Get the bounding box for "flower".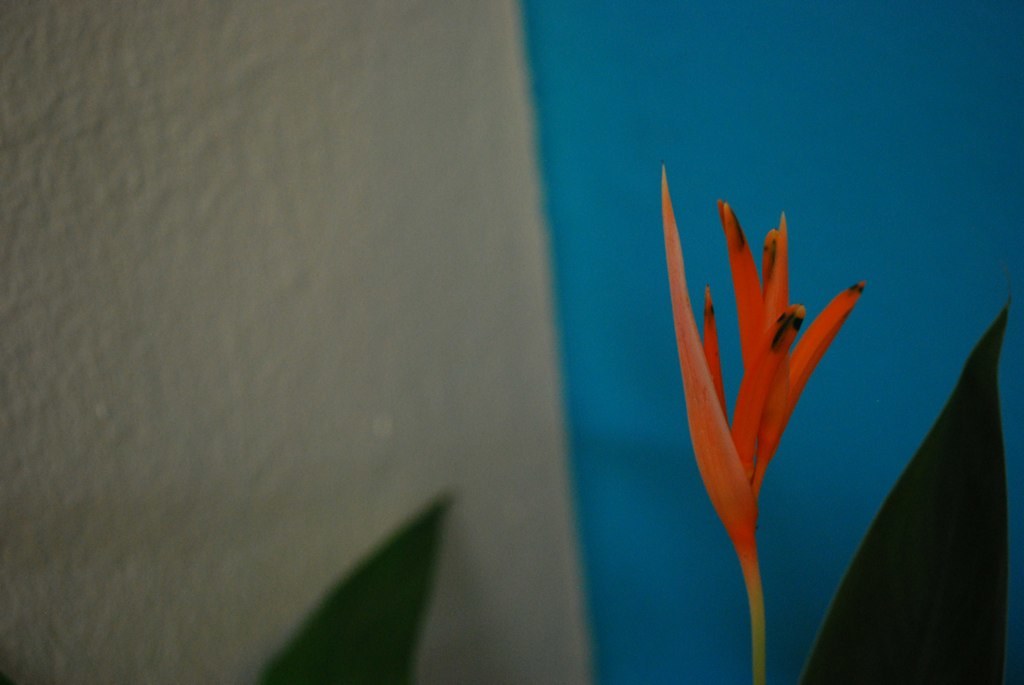
x1=649 y1=173 x2=881 y2=571.
